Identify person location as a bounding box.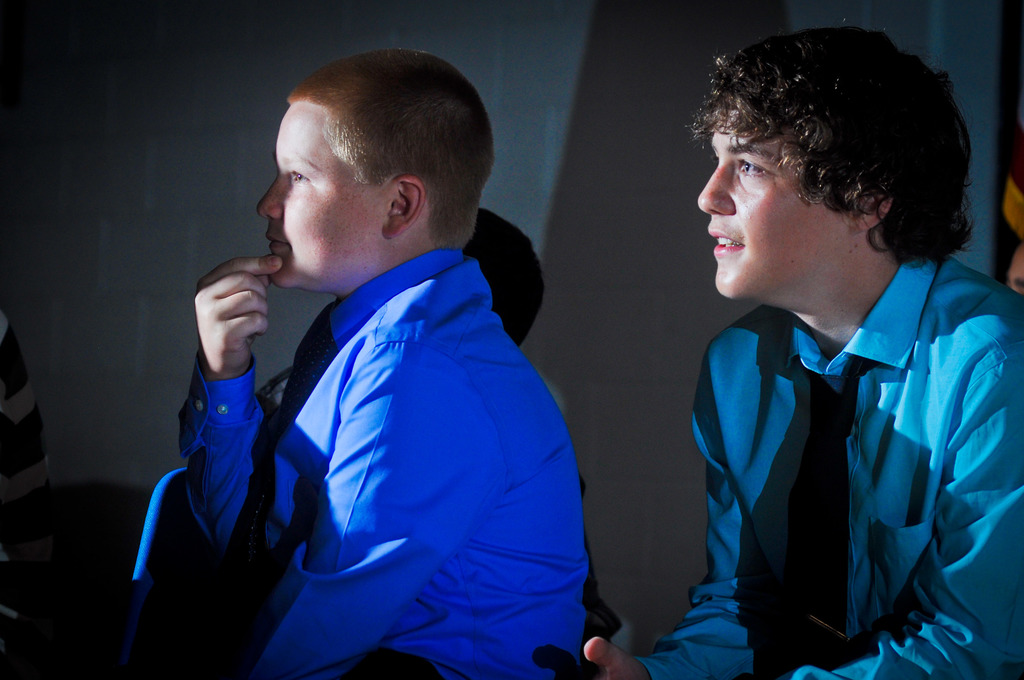
[x1=133, y1=46, x2=586, y2=679].
